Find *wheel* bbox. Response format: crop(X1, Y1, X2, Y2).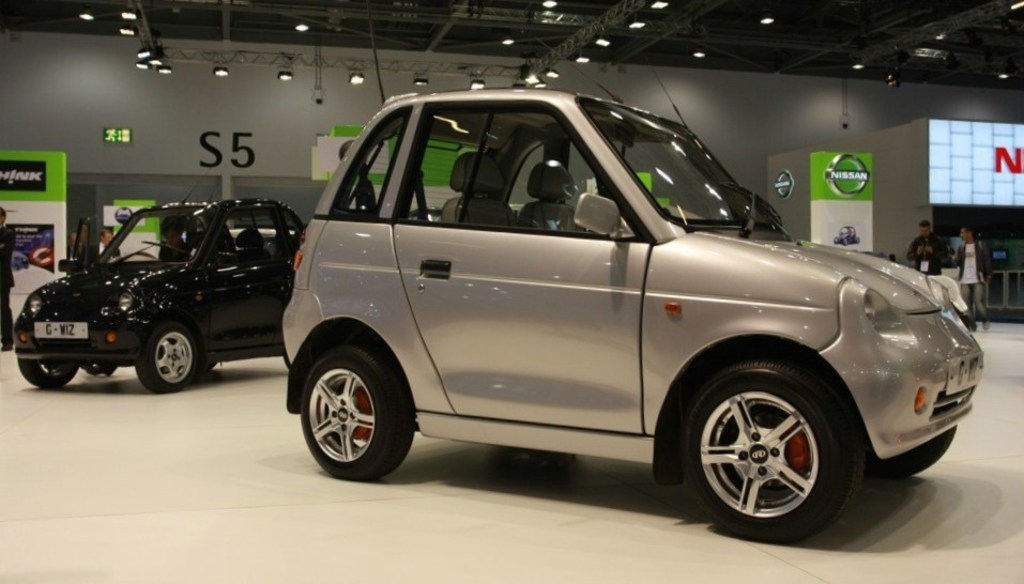
crop(869, 421, 958, 482).
